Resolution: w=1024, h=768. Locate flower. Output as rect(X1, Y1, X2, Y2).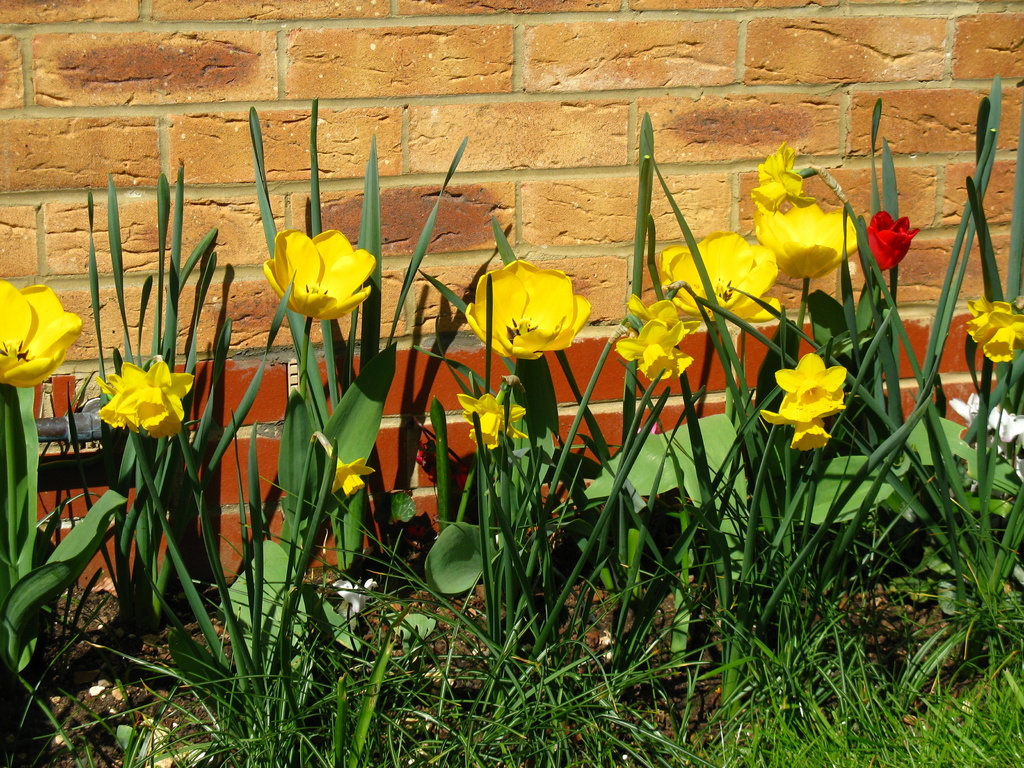
rect(659, 230, 786, 324).
